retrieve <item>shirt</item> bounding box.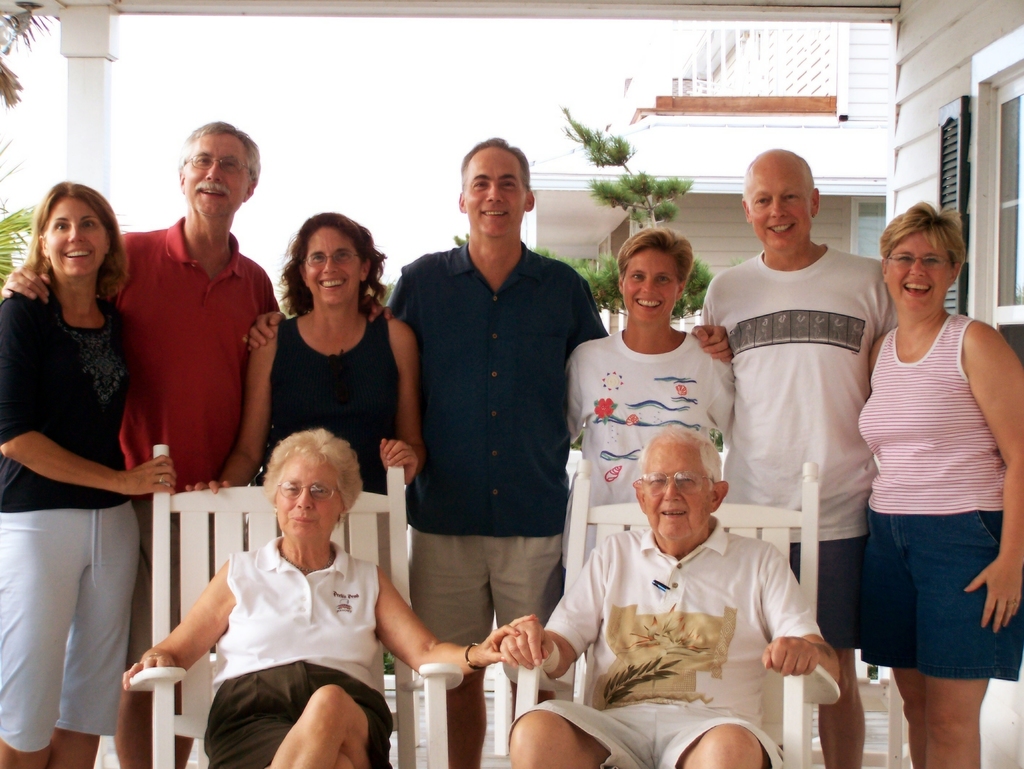
Bounding box: box=[388, 240, 607, 533].
